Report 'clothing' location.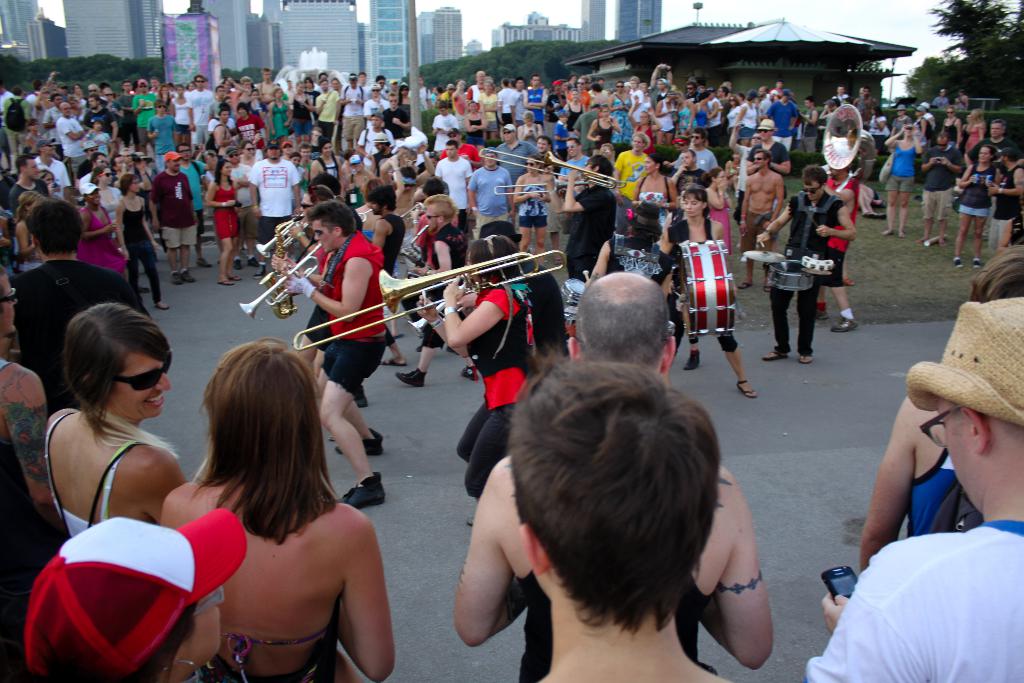
Report: 134,92,159,140.
